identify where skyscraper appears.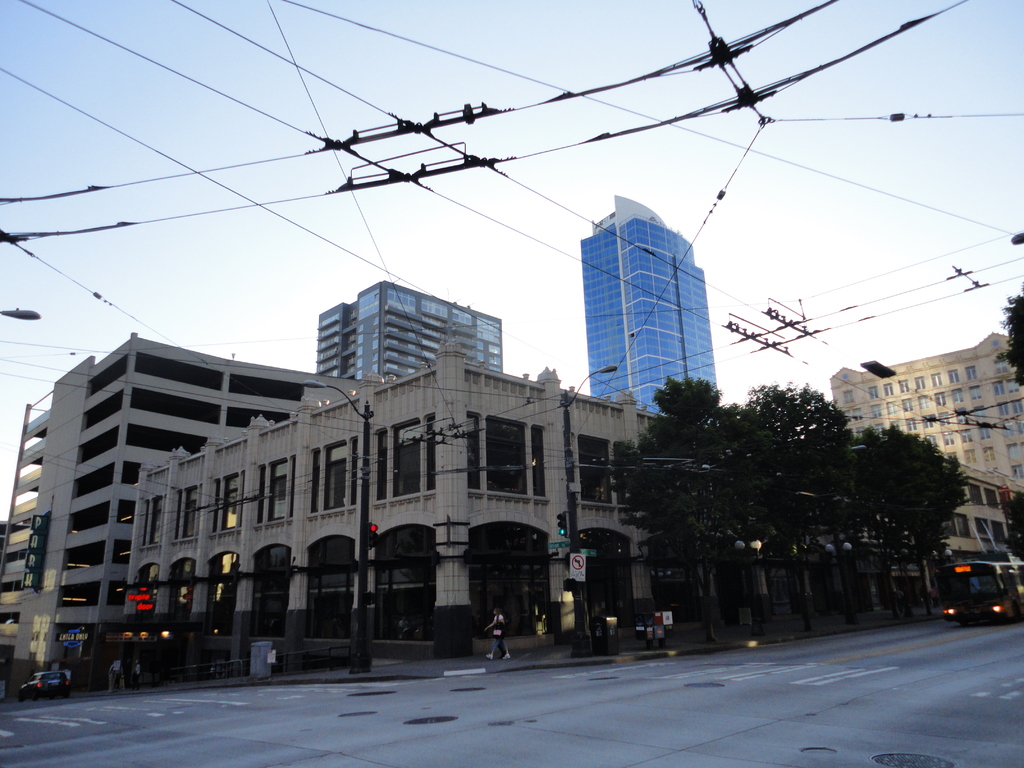
Appears at l=573, t=187, r=733, b=415.
